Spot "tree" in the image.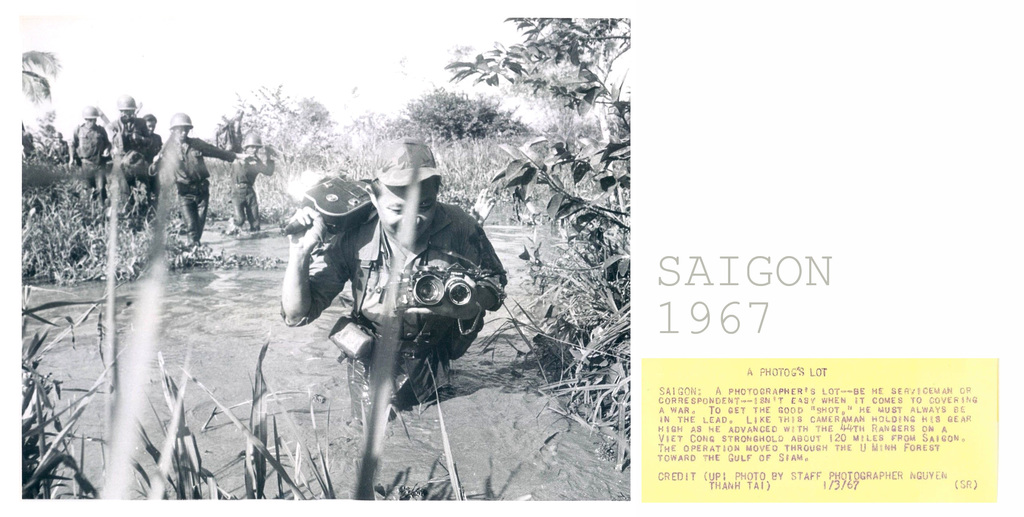
"tree" found at [449, 5, 634, 255].
